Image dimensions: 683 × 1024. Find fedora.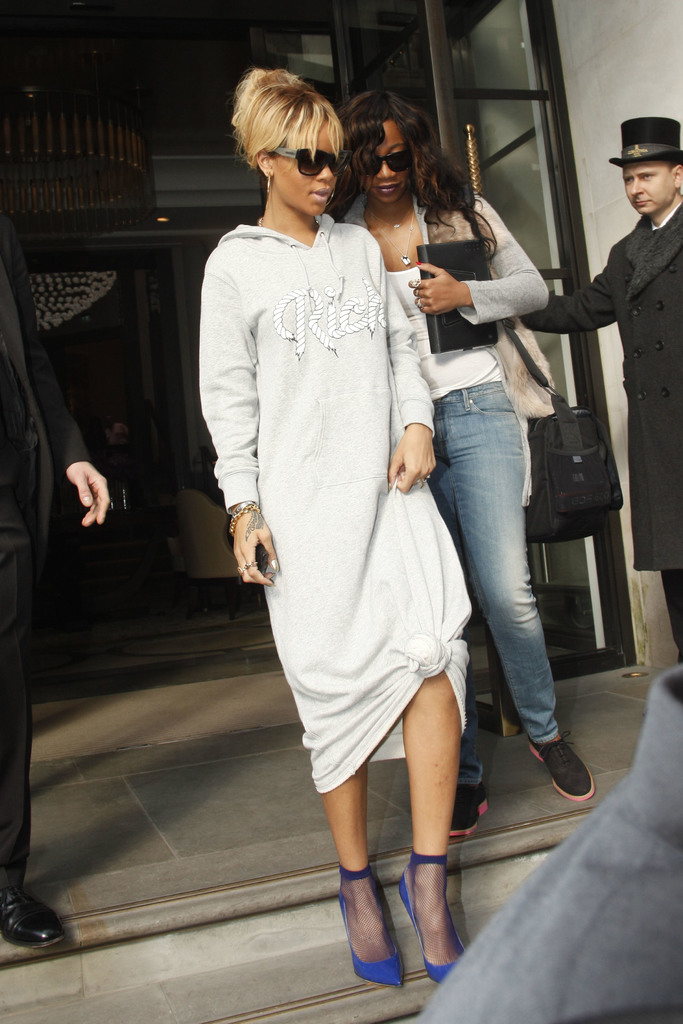
bbox(605, 113, 682, 159).
